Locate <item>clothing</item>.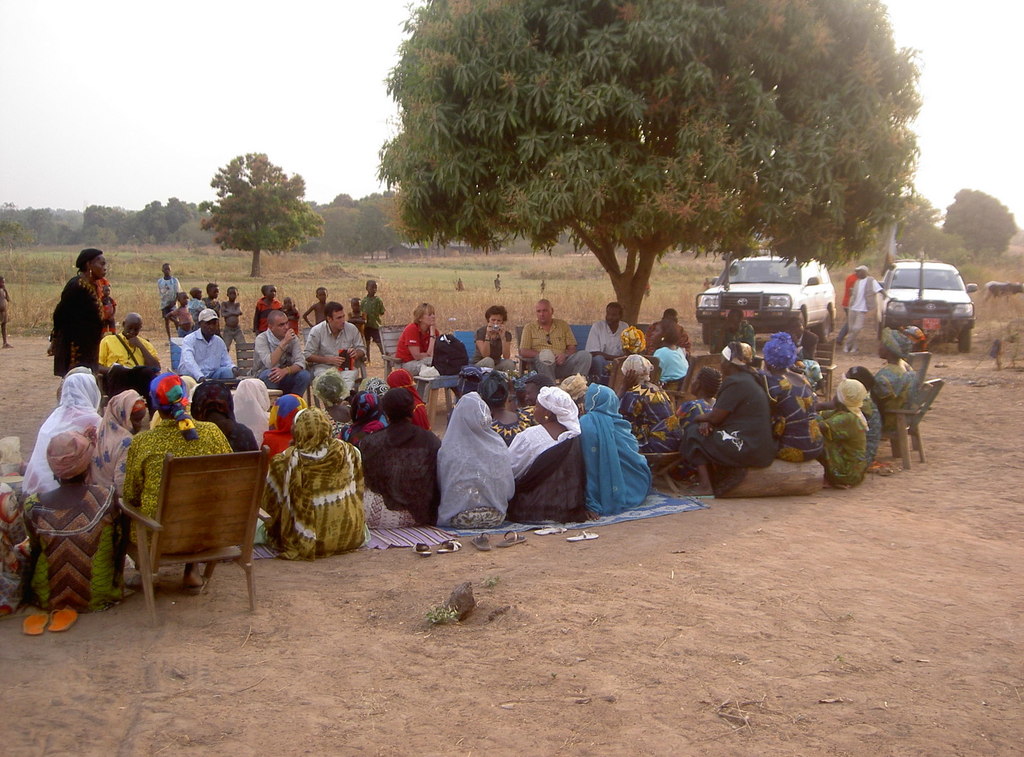
Bounding box: detection(683, 365, 773, 493).
